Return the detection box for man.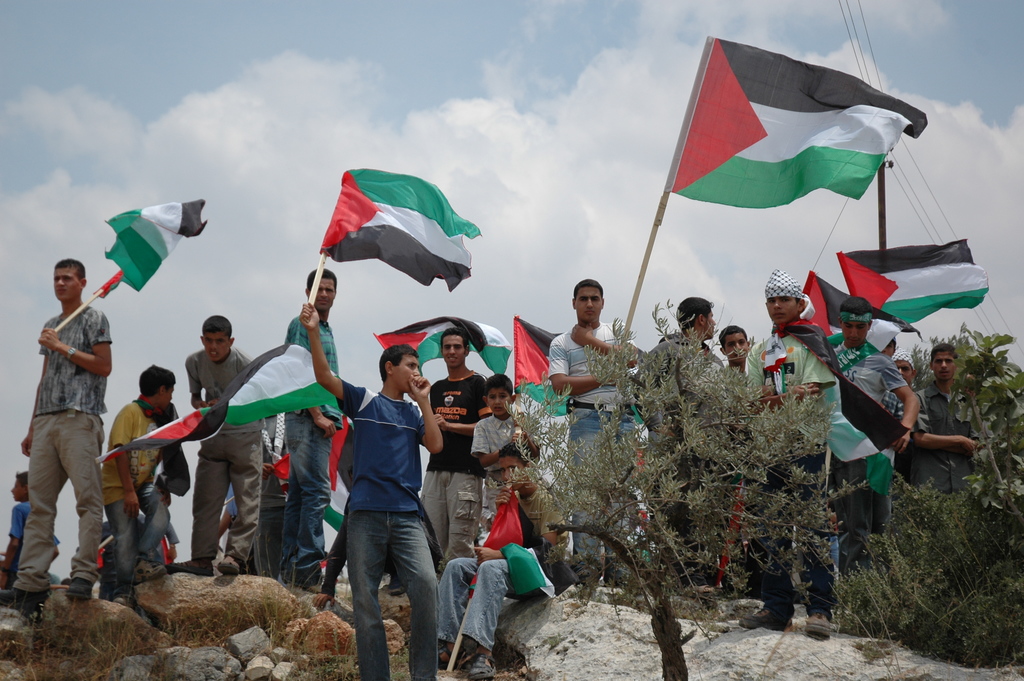
l=322, t=343, r=450, b=671.
